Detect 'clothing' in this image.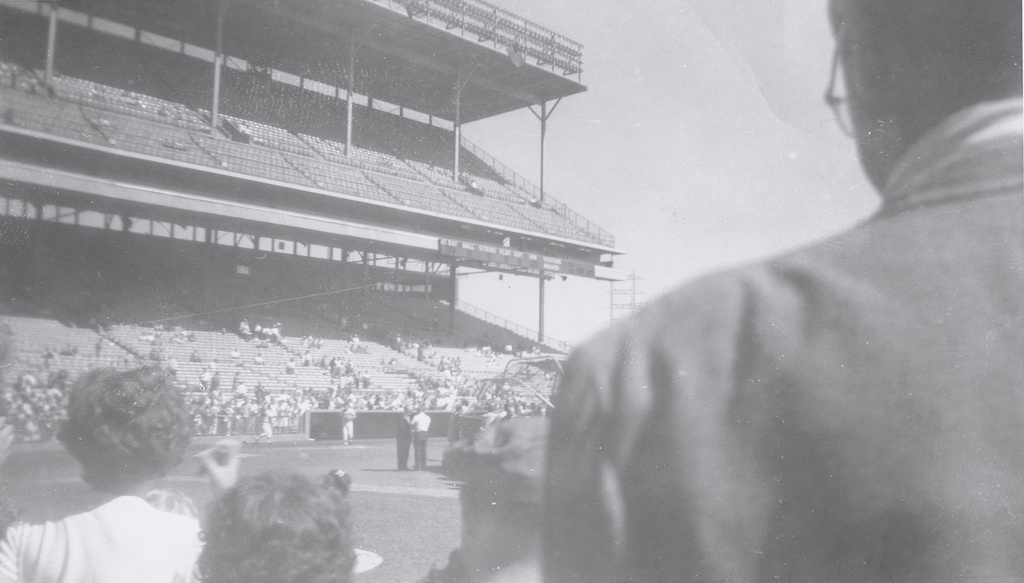
Detection: 0/479/206/582.
